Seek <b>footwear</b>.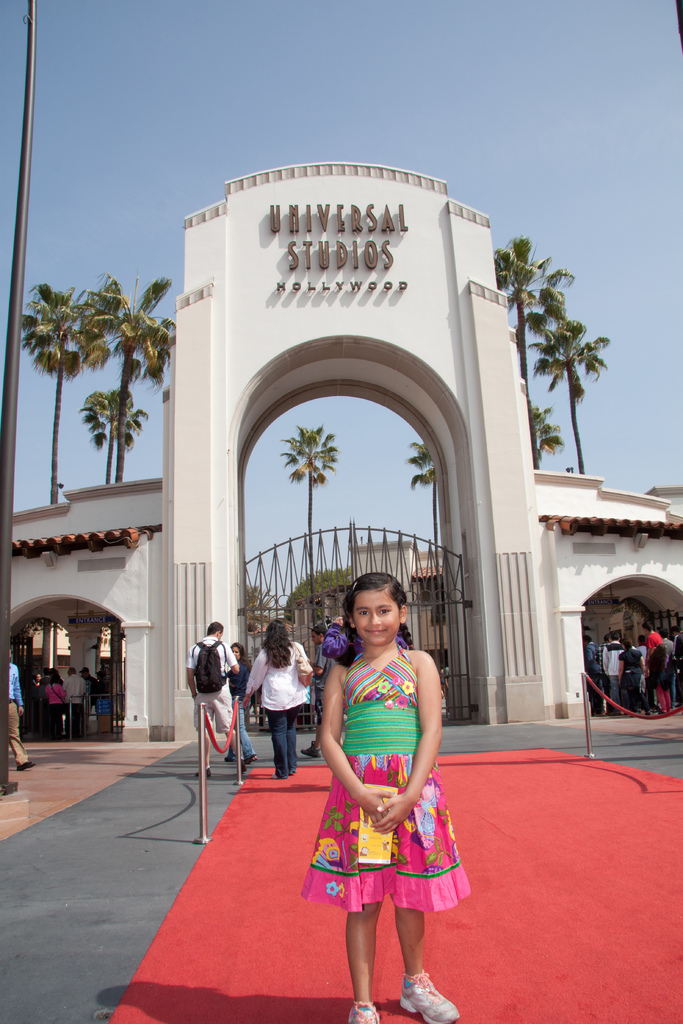
{"x1": 299, "y1": 740, "x2": 322, "y2": 759}.
